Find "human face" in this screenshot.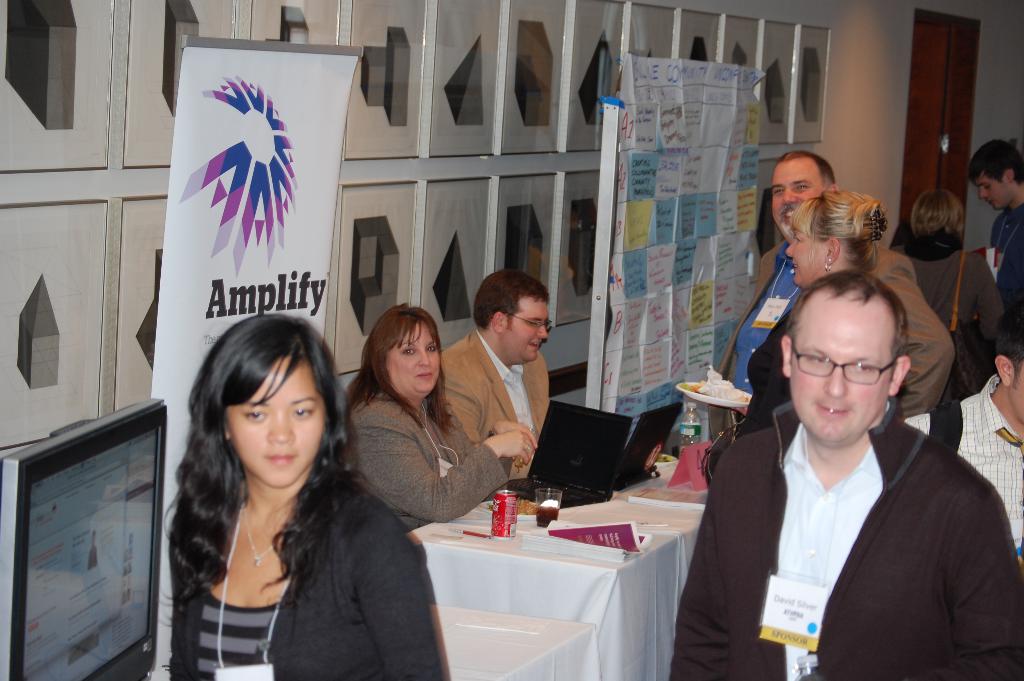
The bounding box for "human face" is (979,175,1005,204).
